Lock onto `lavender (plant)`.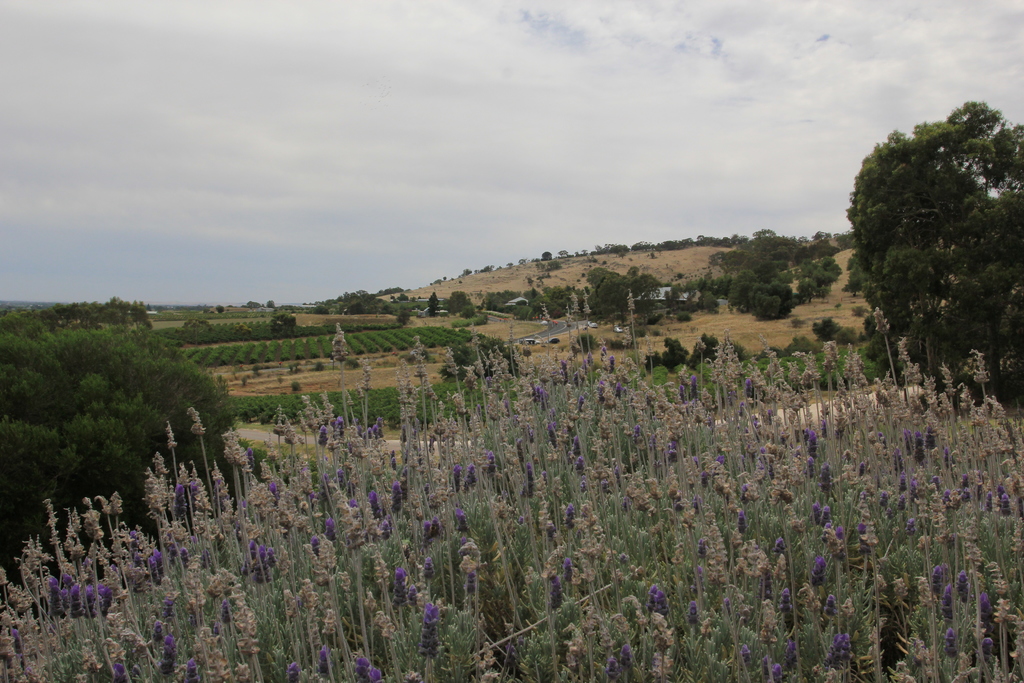
Locked: {"left": 579, "top": 395, "right": 586, "bottom": 412}.
